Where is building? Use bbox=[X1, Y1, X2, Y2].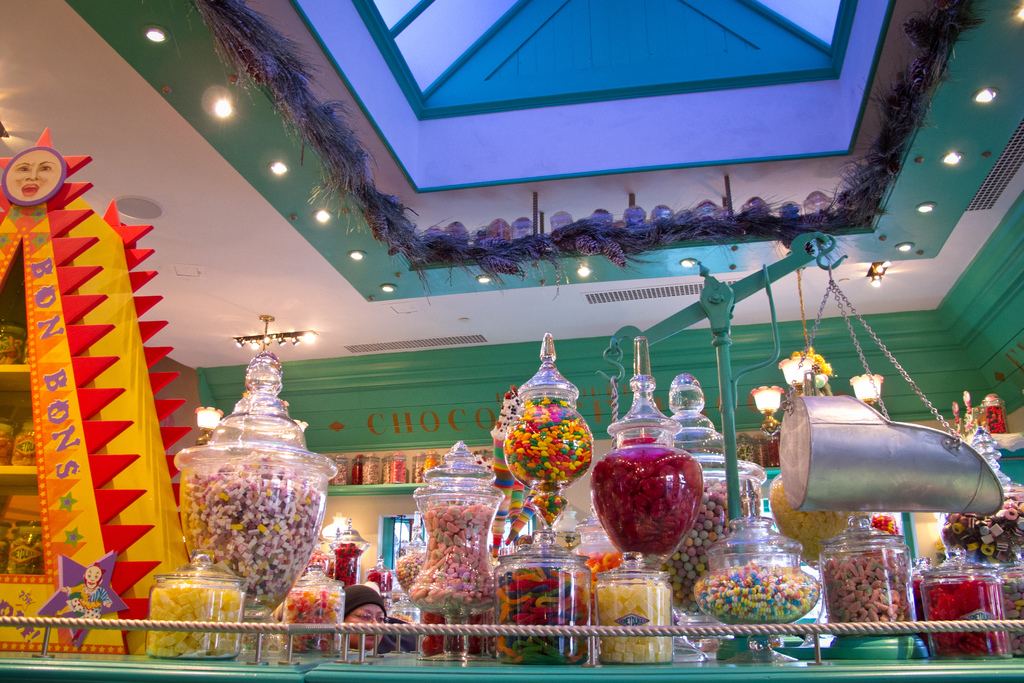
bbox=[2, 0, 1020, 682].
